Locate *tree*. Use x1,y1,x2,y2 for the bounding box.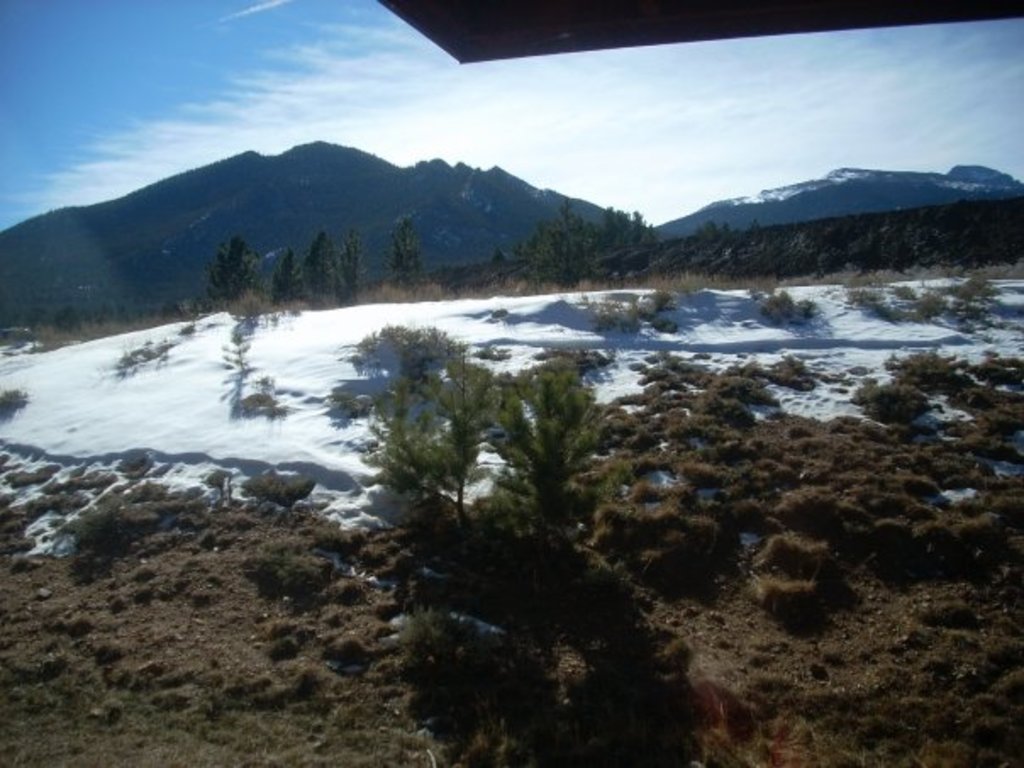
604,202,621,258.
